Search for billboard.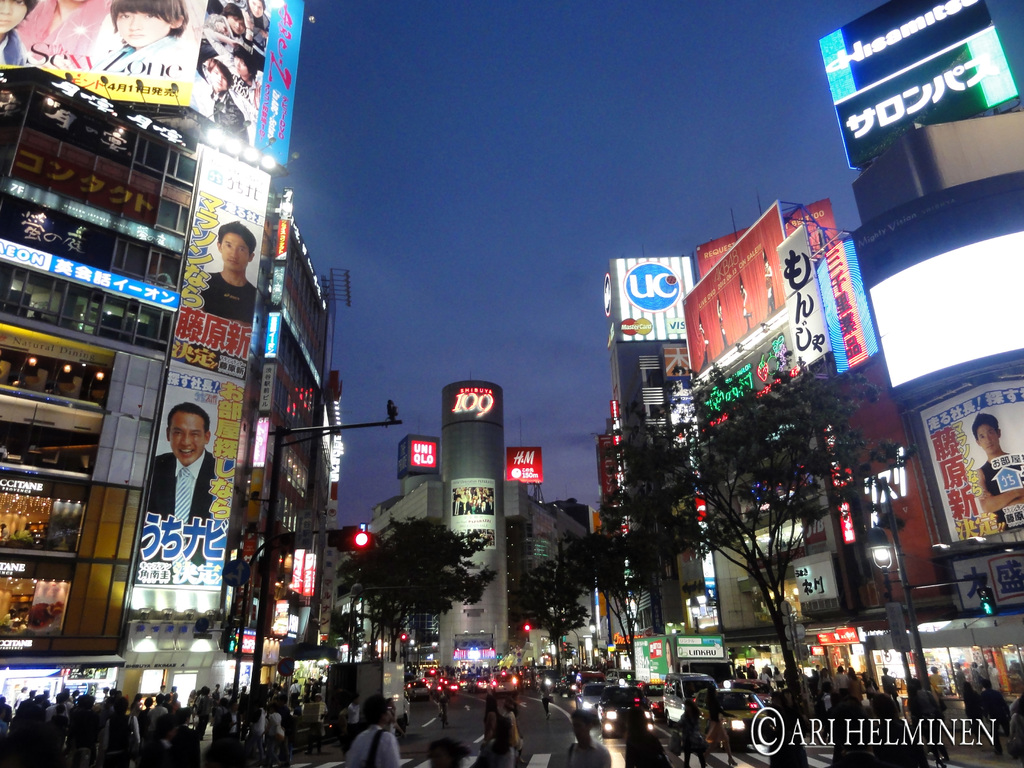
Found at (x1=264, y1=0, x2=309, y2=166).
